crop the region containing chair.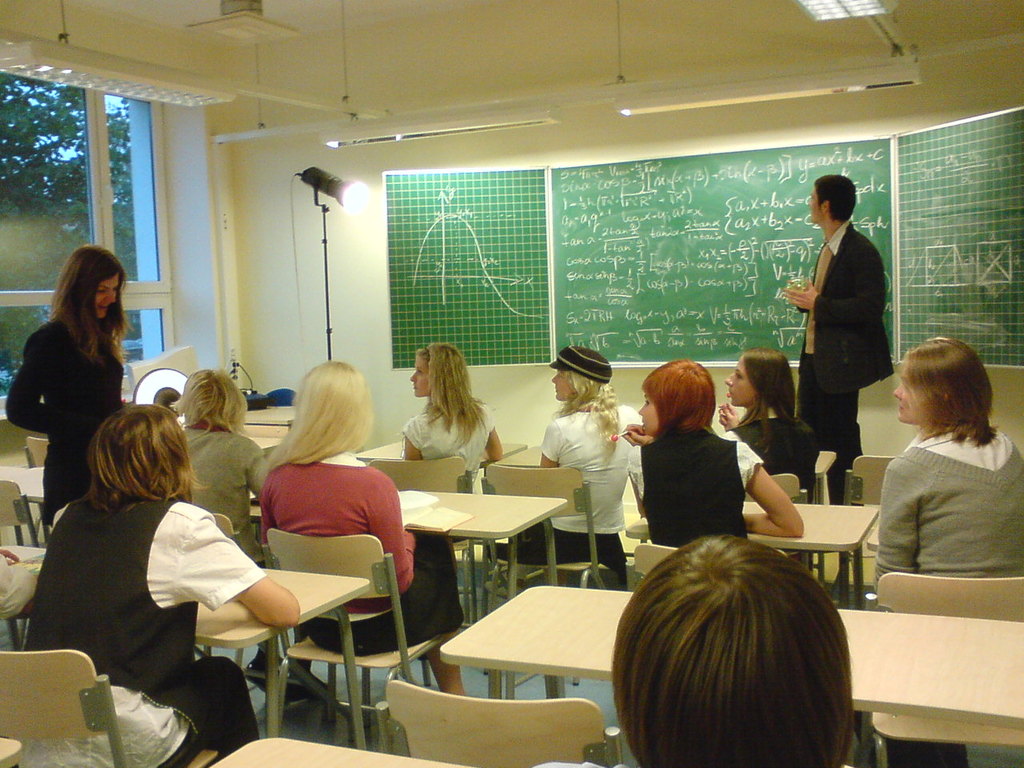
Crop region: Rect(15, 437, 51, 538).
